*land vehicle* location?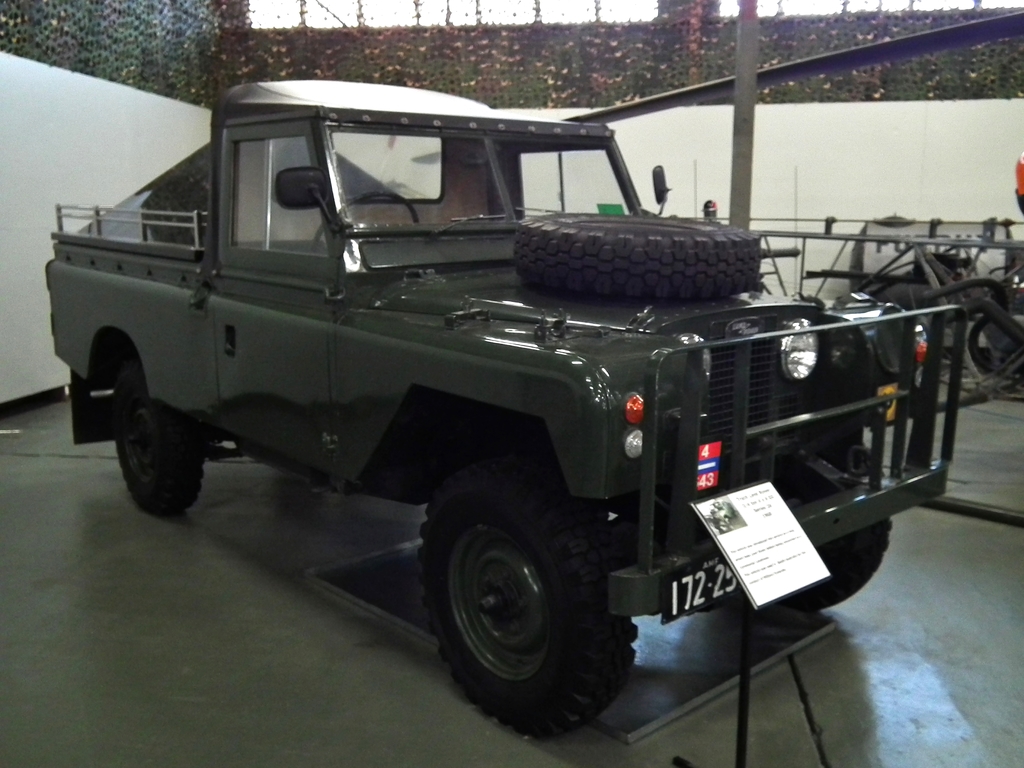
pyautogui.locateOnScreen(49, 79, 989, 724)
